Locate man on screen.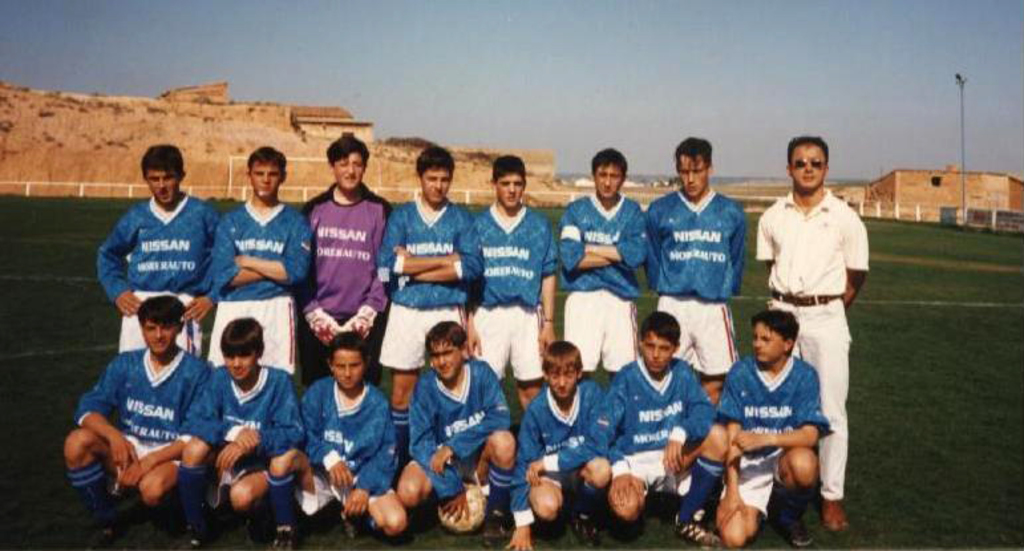
On screen at box=[287, 327, 413, 550].
